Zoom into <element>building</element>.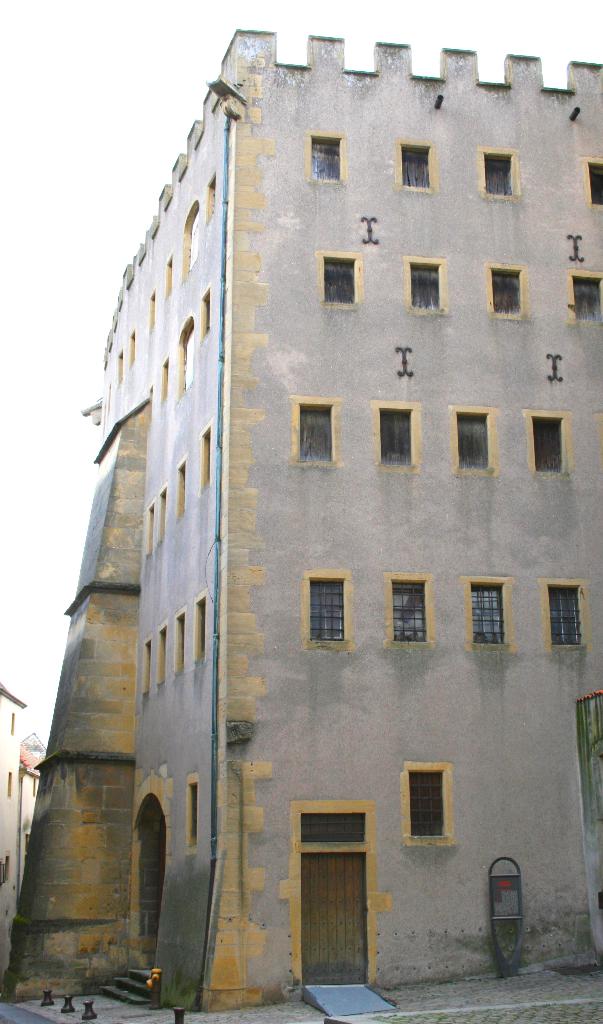
Zoom target: <box>0,31,602,1009</box>.
